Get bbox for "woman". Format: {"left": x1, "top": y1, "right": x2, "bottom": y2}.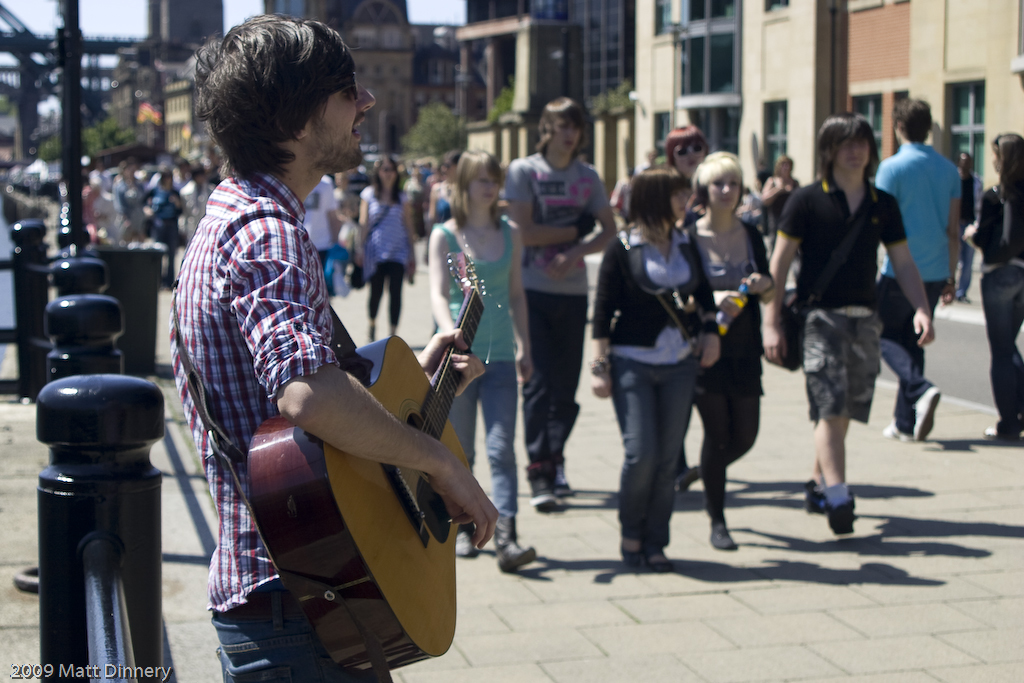
{"left": 362, "top": 157, "right": 413, "bottom": 352}.
